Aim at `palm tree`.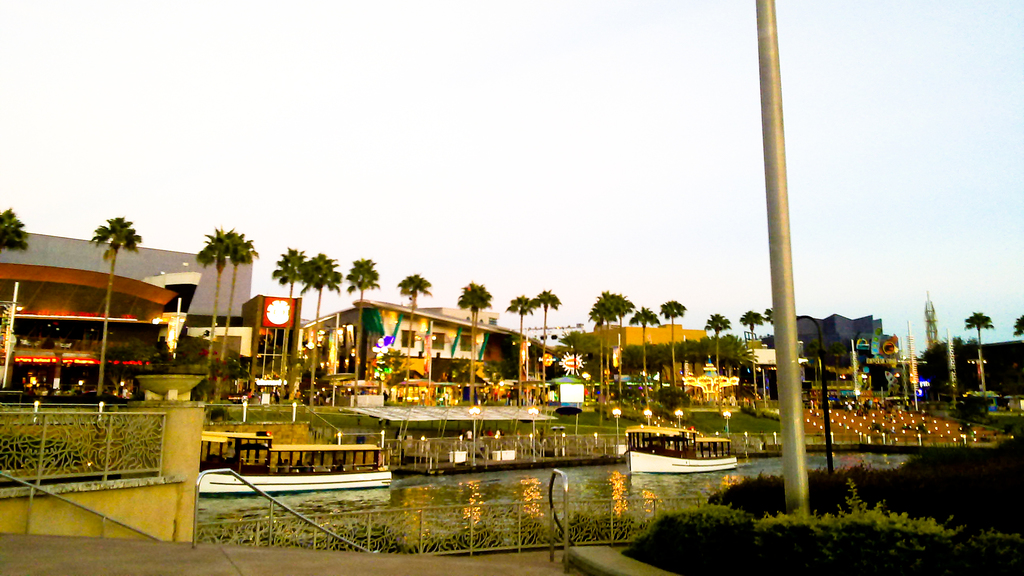
Aimed at box=[964, 313, 1009, 402].
